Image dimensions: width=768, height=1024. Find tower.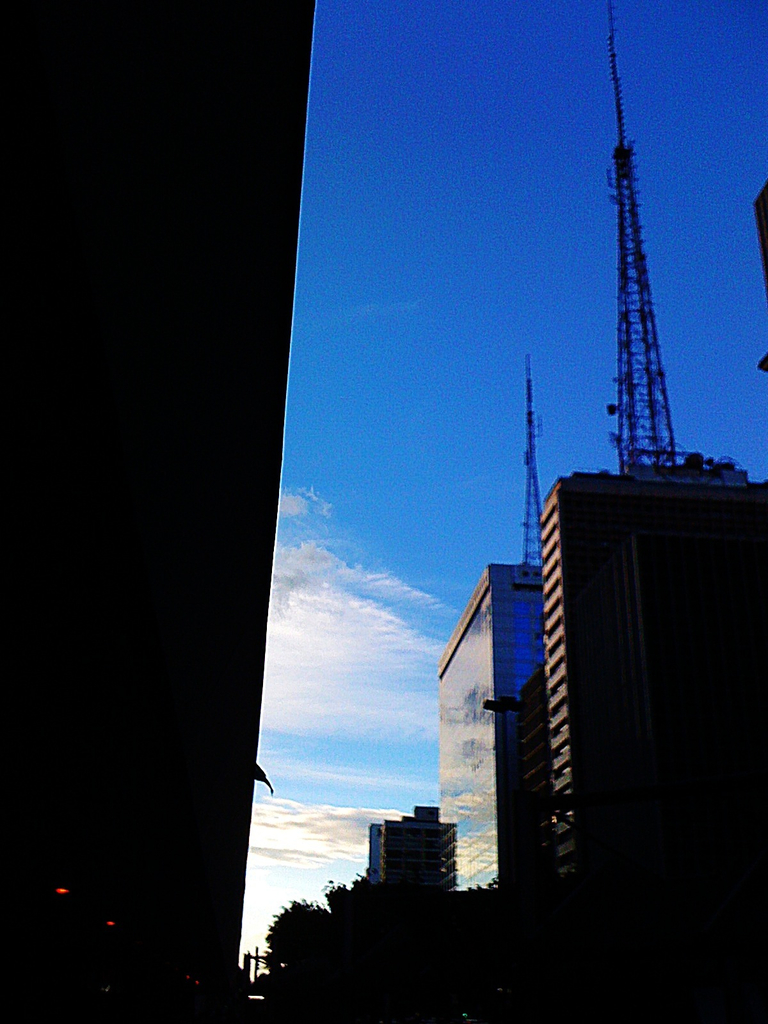
BBox(422, 361, 543, 886).
